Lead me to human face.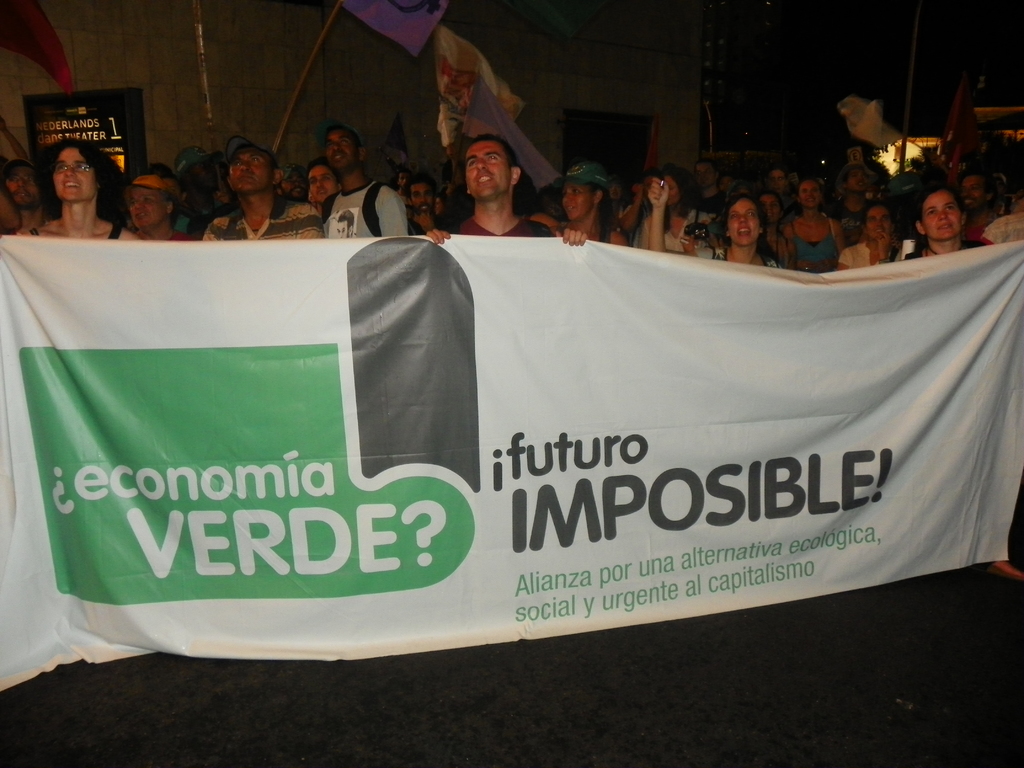
Lead to box(922, 189, 961, 241).
